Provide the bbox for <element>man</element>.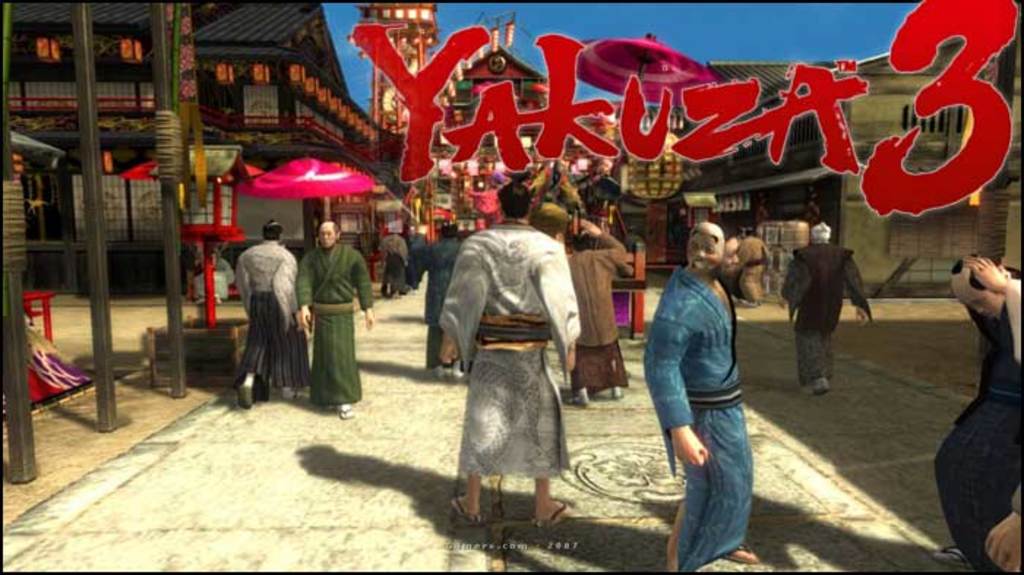
Rect(240, 222, 300, 401).
